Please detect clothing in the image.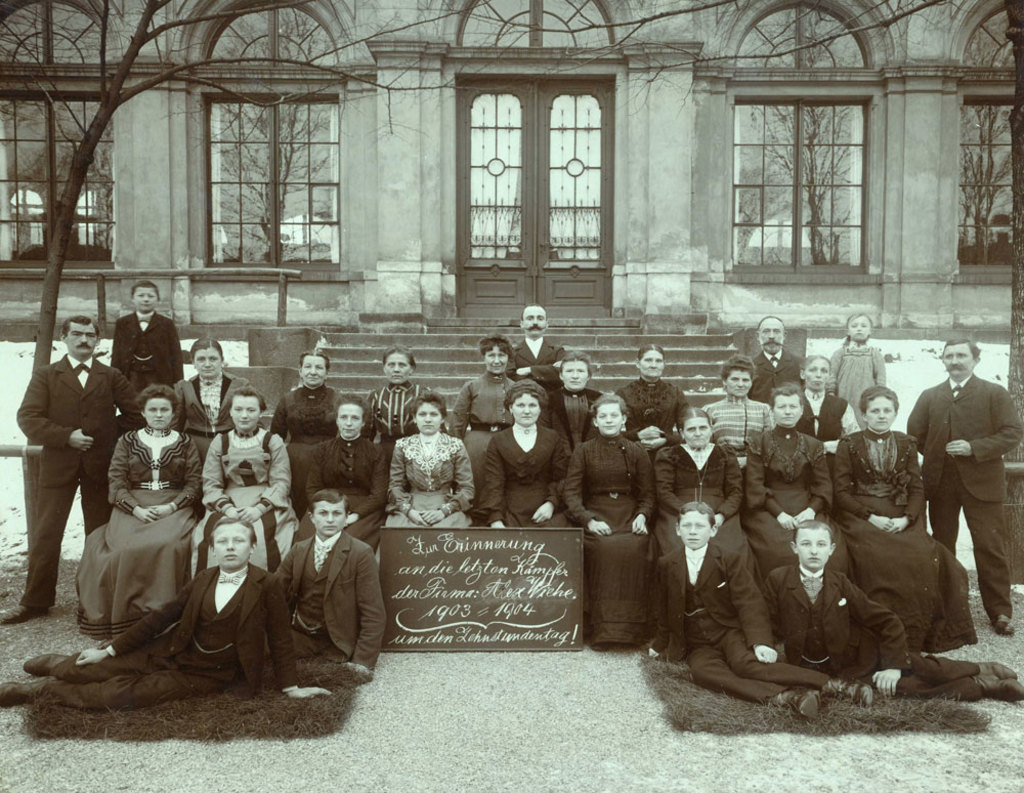
<region>836, 342, 899, 437</region>.
